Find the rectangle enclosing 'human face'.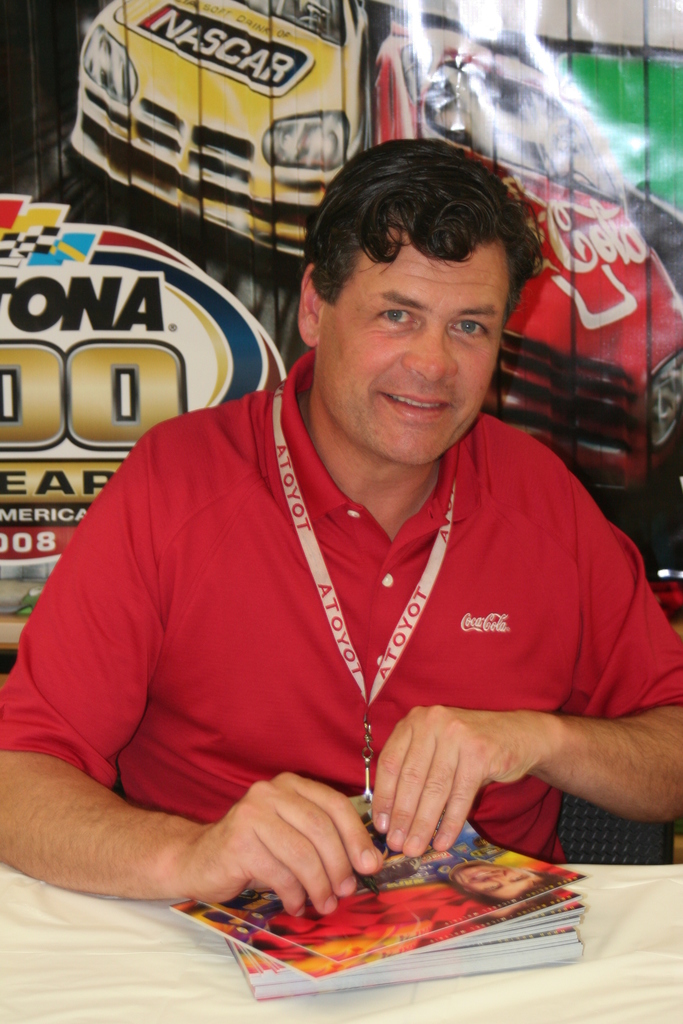
rect(316, 216, 518, 467).
